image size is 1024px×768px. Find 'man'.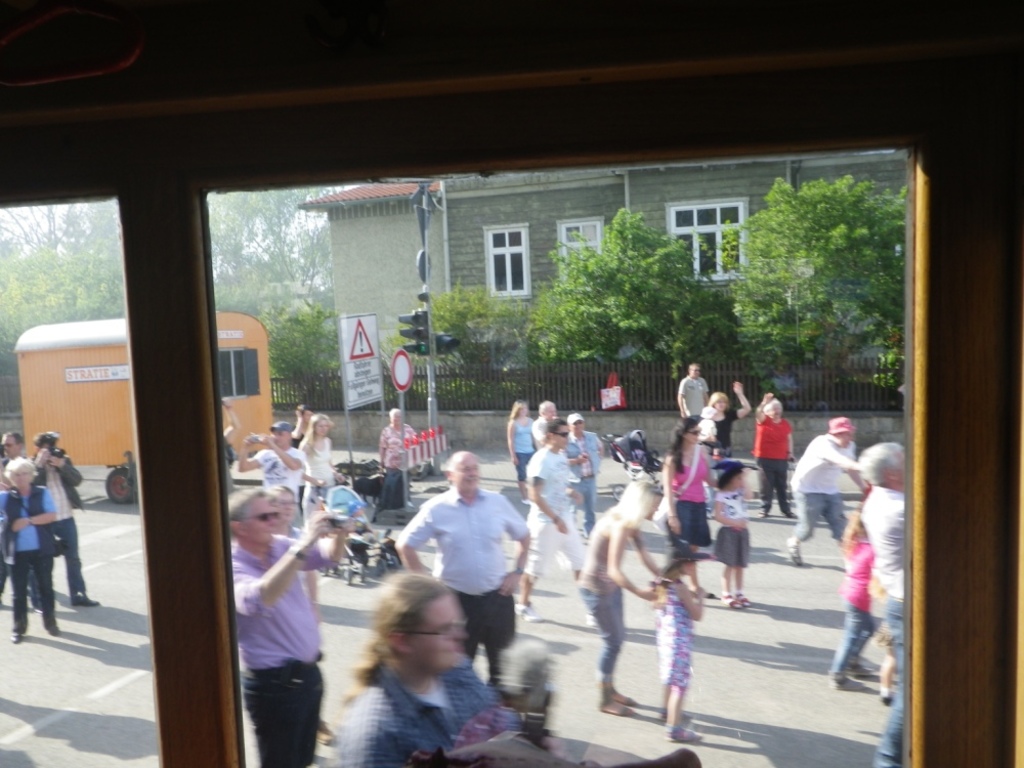
Rect(779, 420, 864, 572).
